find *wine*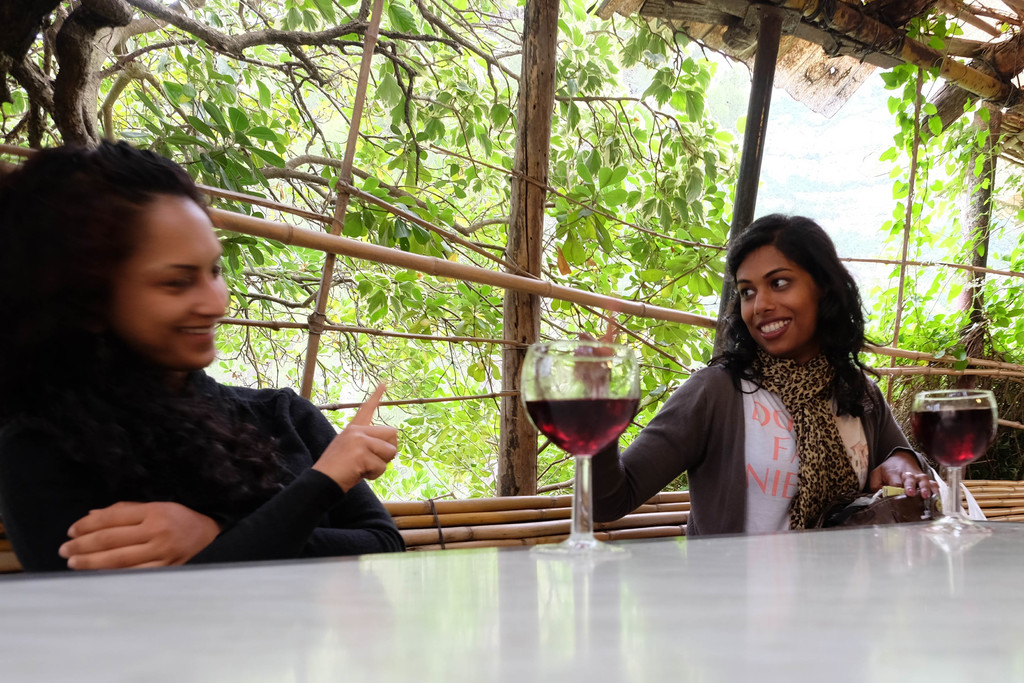
box(523, 338, 643, 531)
